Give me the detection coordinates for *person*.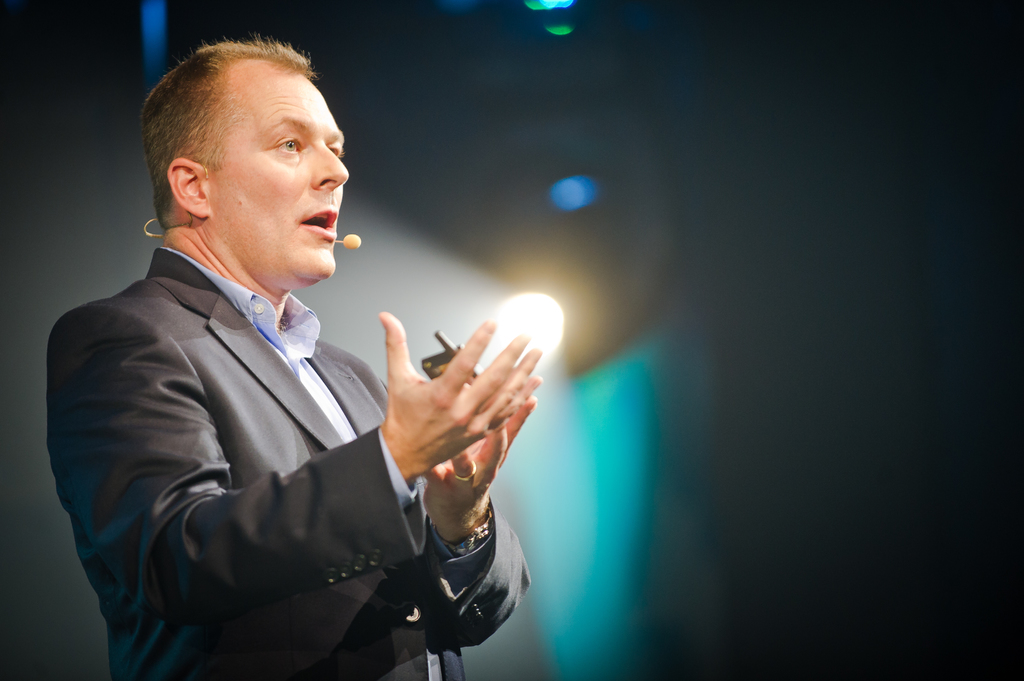
crop(70, 49, 552, 679).
